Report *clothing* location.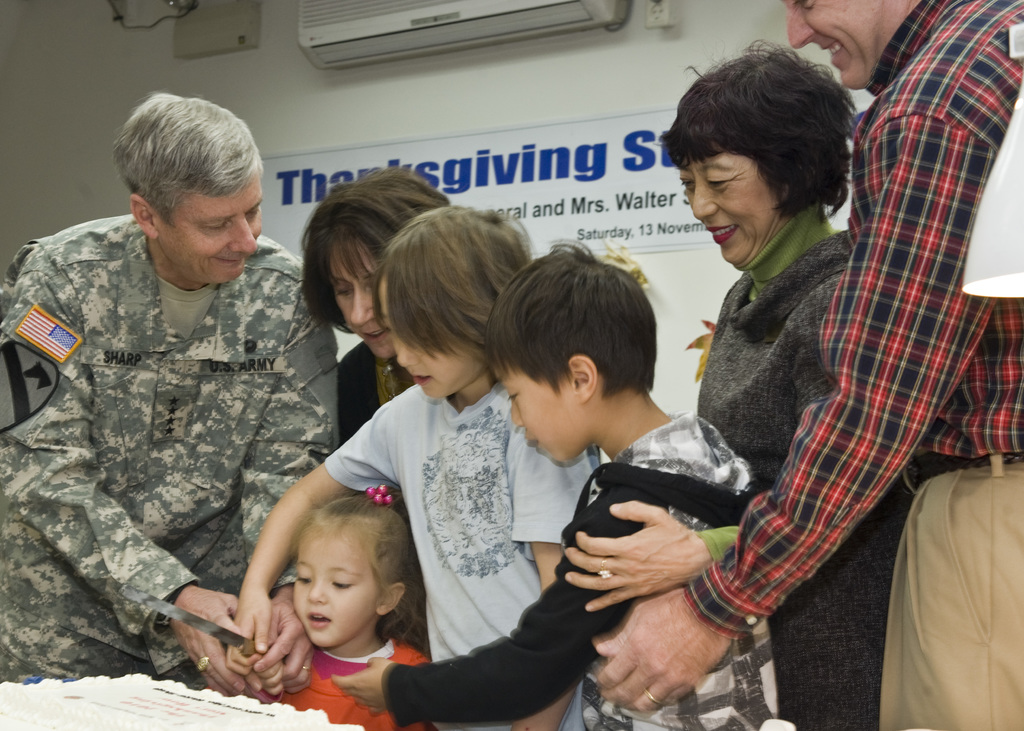
Report: [0, 206, 336, 670].
